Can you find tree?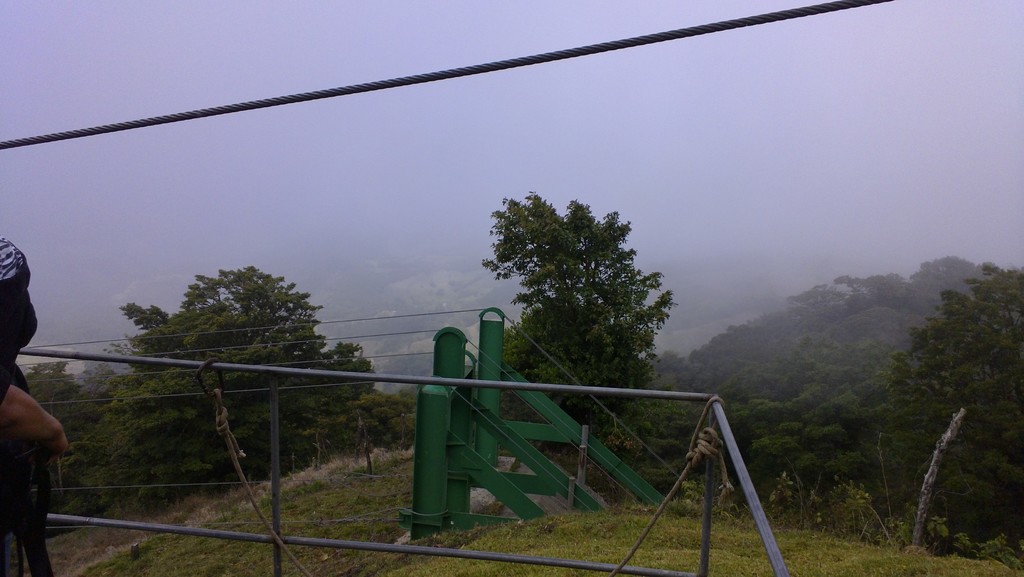
Yes, bounding box: 289/382/415/471.
